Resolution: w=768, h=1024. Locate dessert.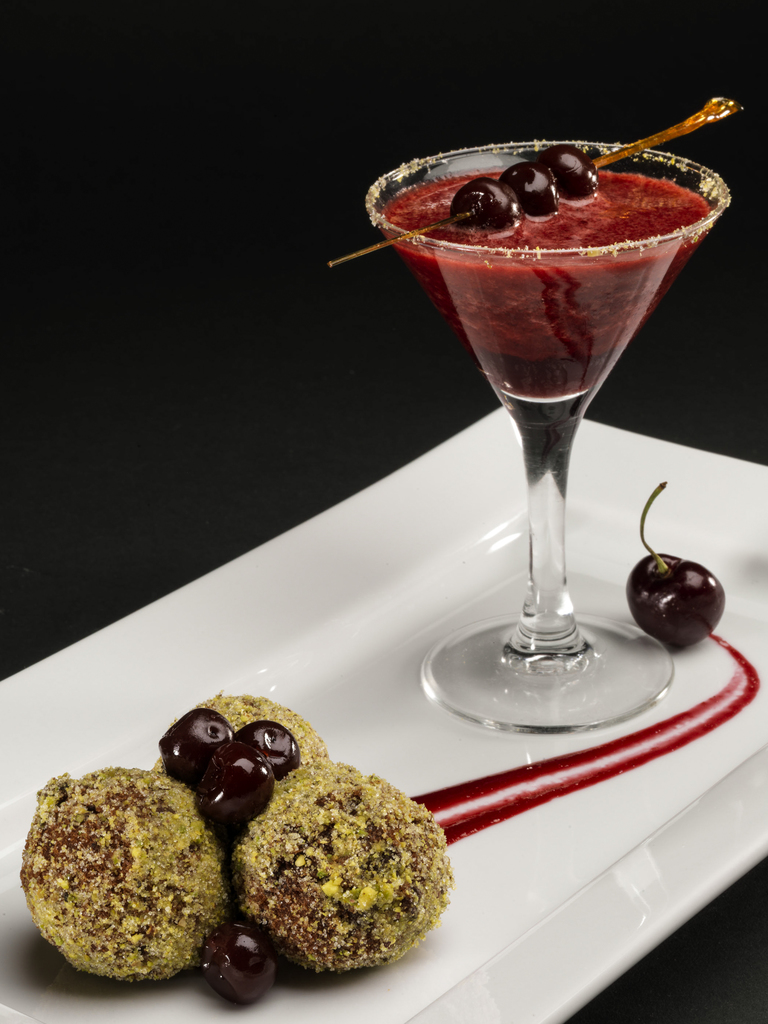
region(18, 484, 762, 1002).
